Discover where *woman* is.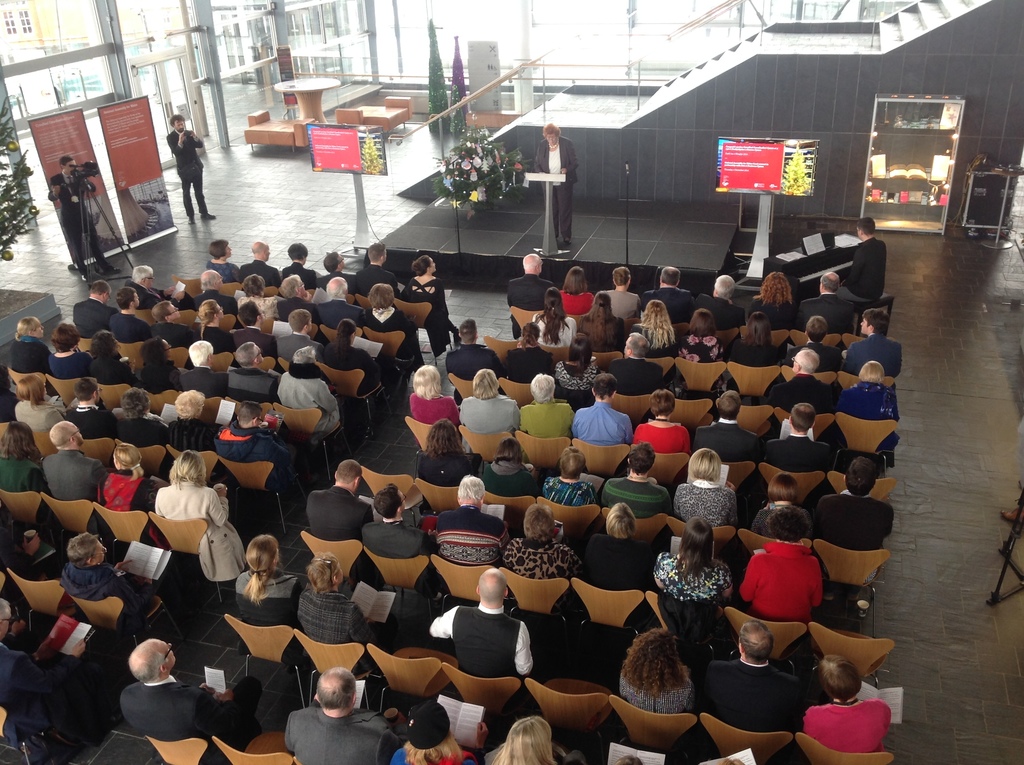
Discovered at {"left": 153, "top": 449, "right": 246, "bottom": 585}.
